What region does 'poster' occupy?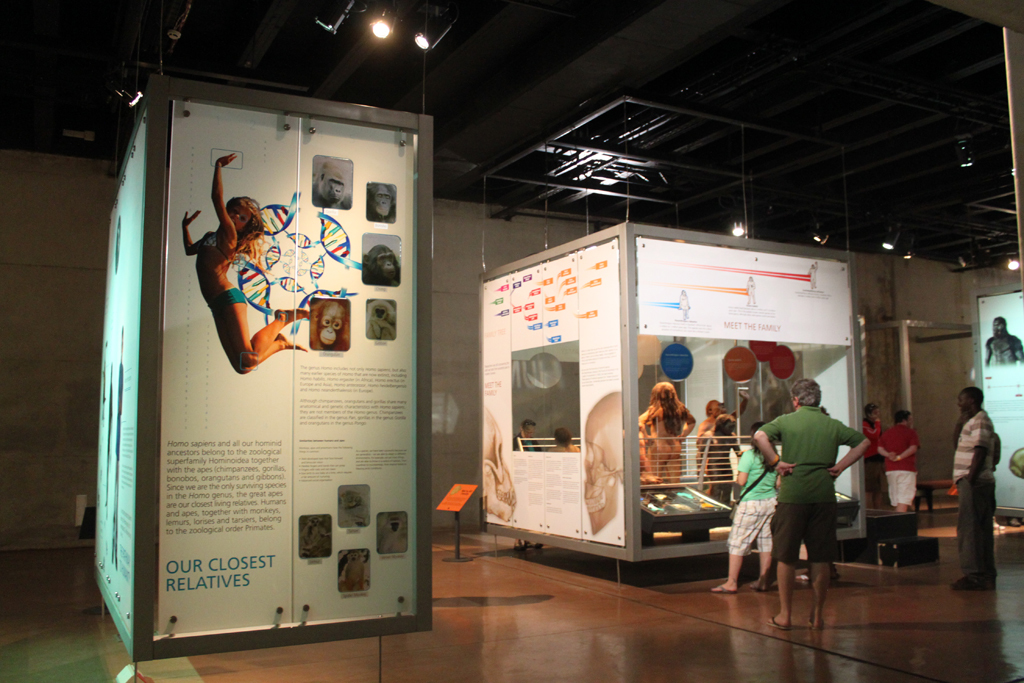
x1=94 y1=117 x2=146 y2=630.
